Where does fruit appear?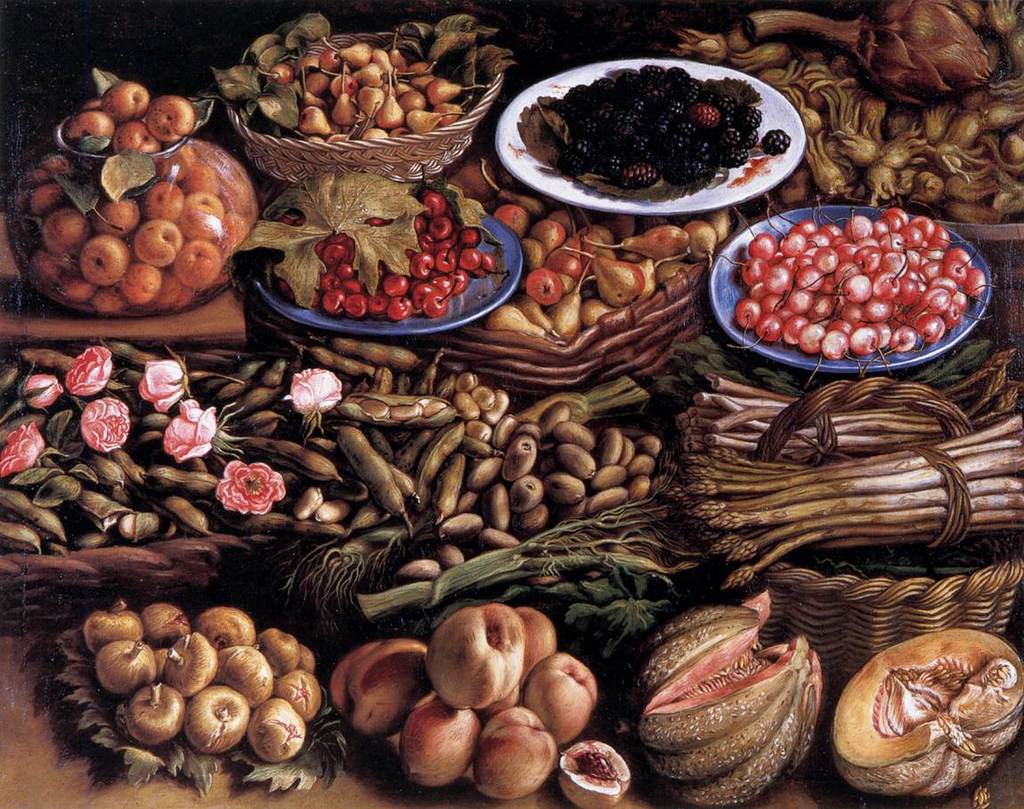
Appears at x1=843, y1=628, x2=1020, y2=808.
